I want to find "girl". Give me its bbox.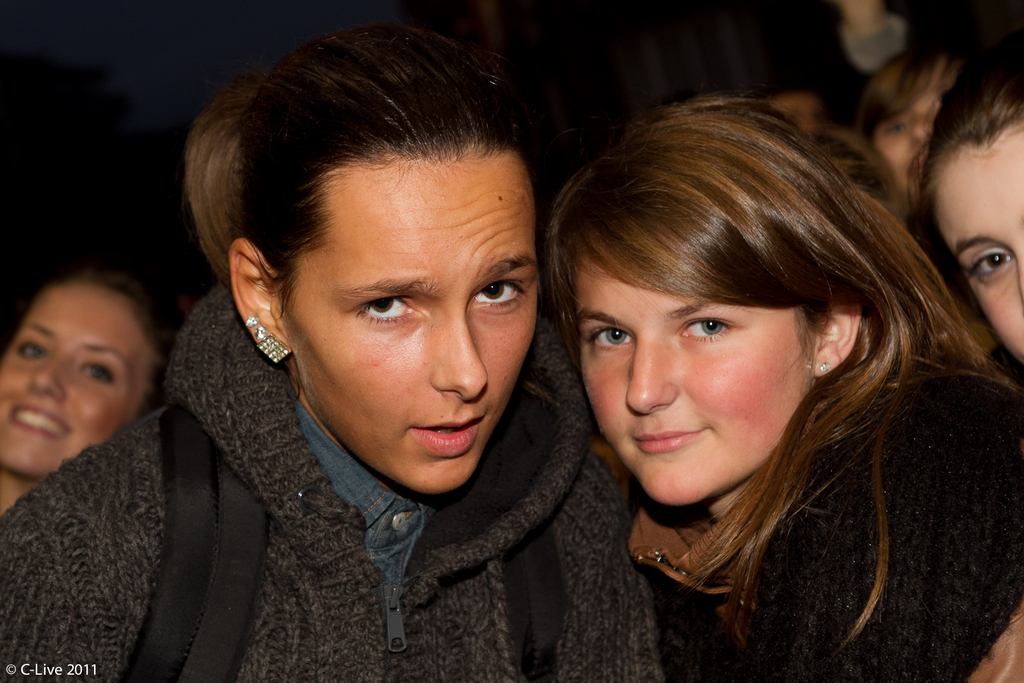
(566,79,1023,682).
